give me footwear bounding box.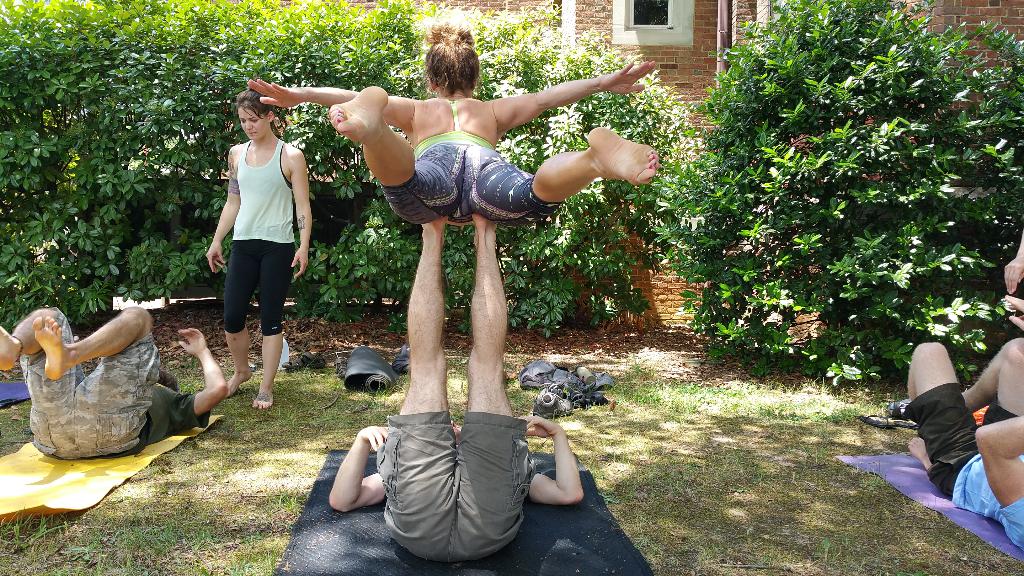
bbox(276, 346, 330, 374).
